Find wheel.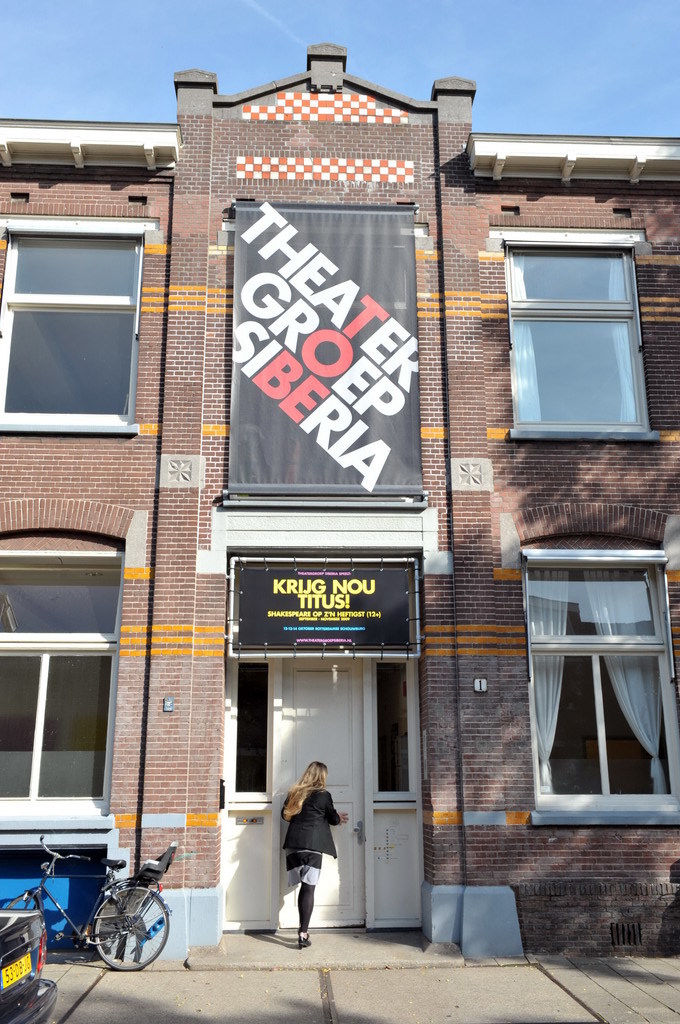
{"x1": 0, "y1": 893, "x2": 48, "y2": 955}.
